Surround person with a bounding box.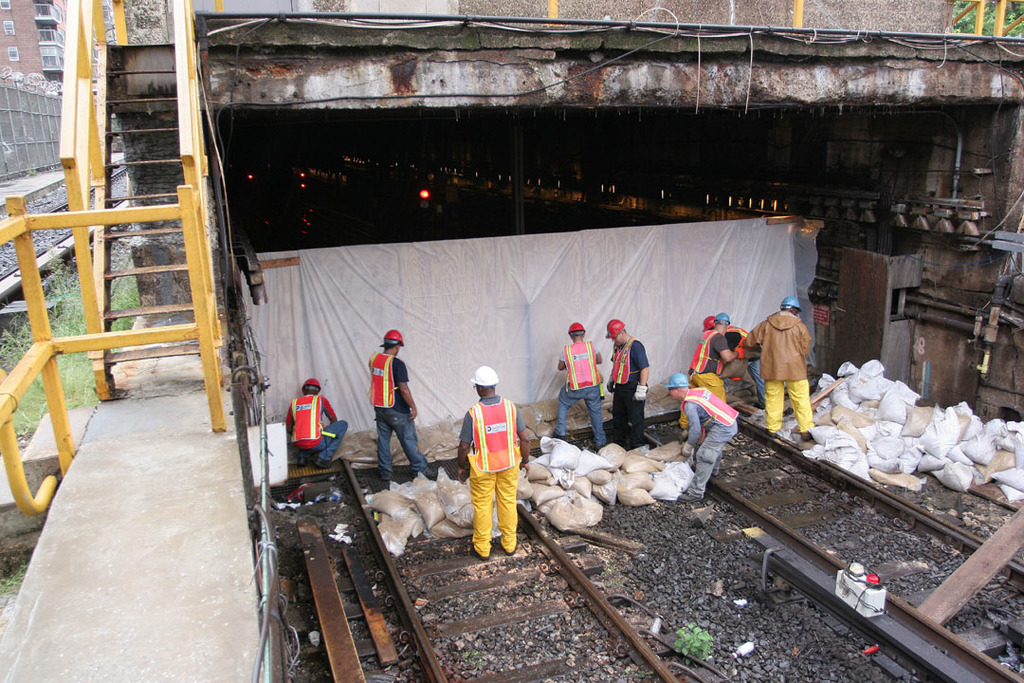
detection(690, 315, 776, 410).
